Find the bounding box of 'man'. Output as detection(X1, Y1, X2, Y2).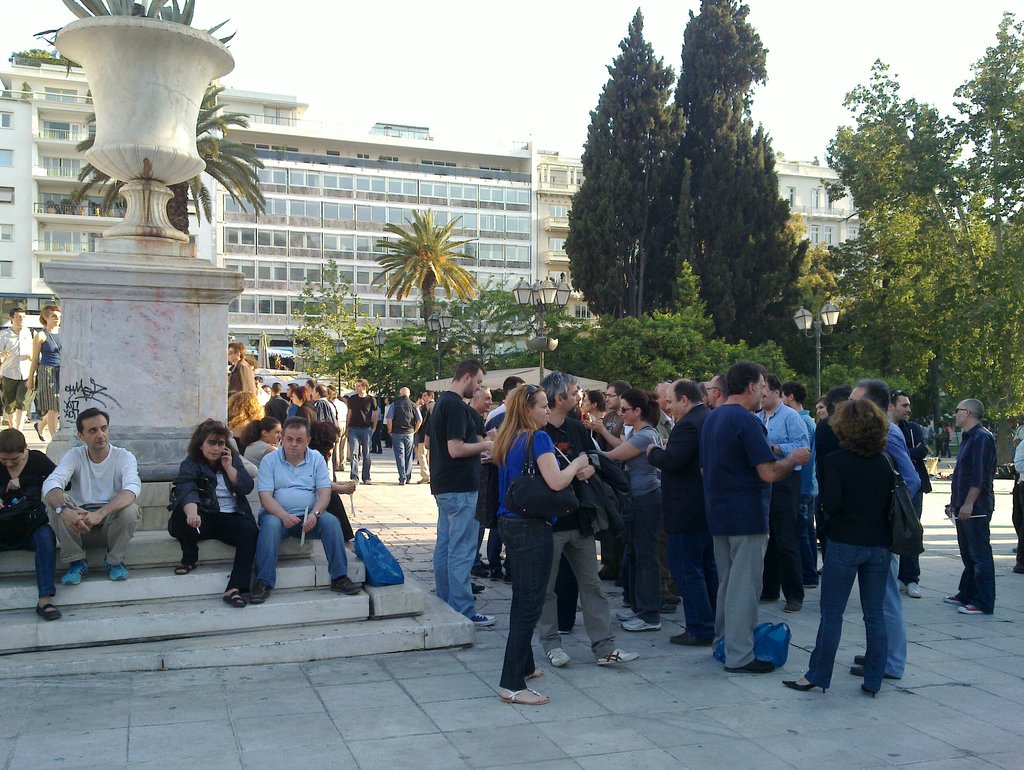
detection(534, 374, 644, 667).
